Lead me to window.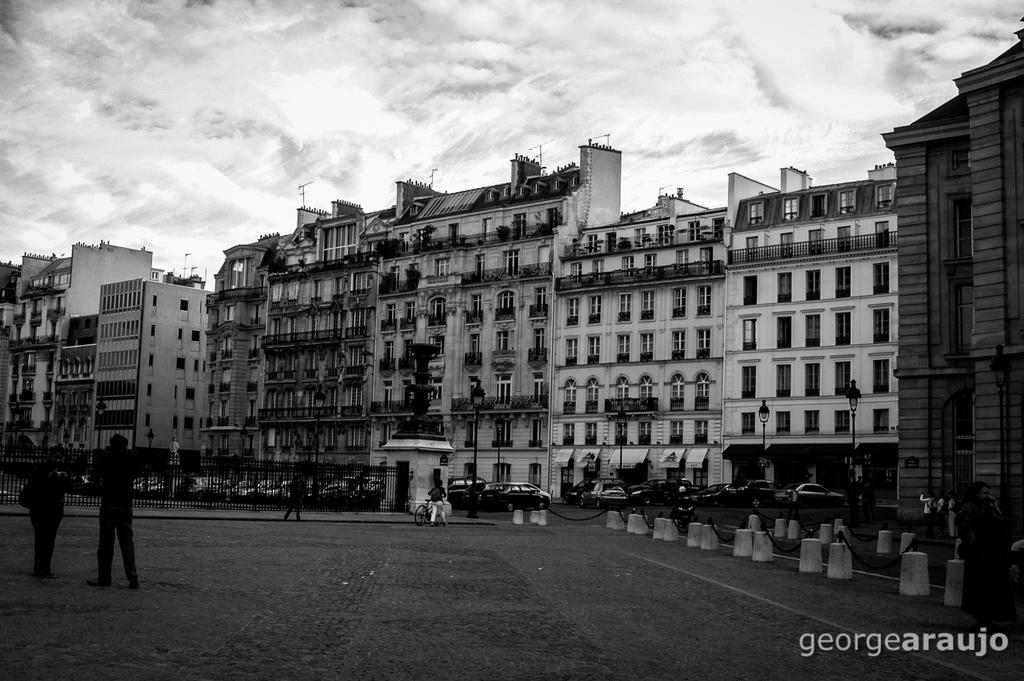
Lead to rect(637, 291, 657, 323).
